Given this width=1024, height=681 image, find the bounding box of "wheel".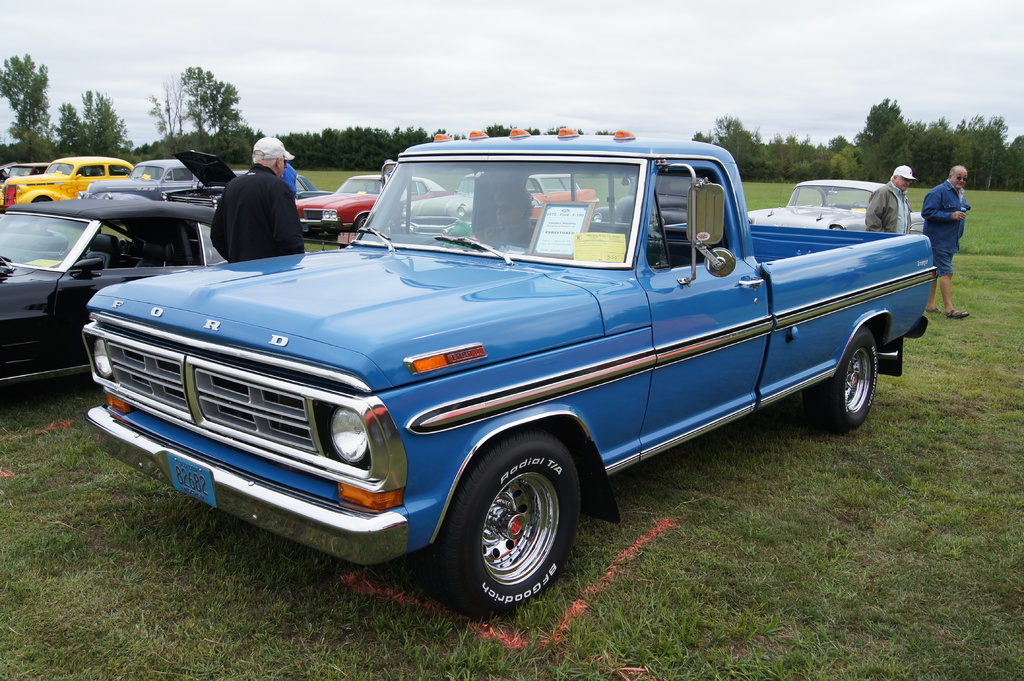
pyautogui.locateOnScreen(801, 326, 879, 437).
